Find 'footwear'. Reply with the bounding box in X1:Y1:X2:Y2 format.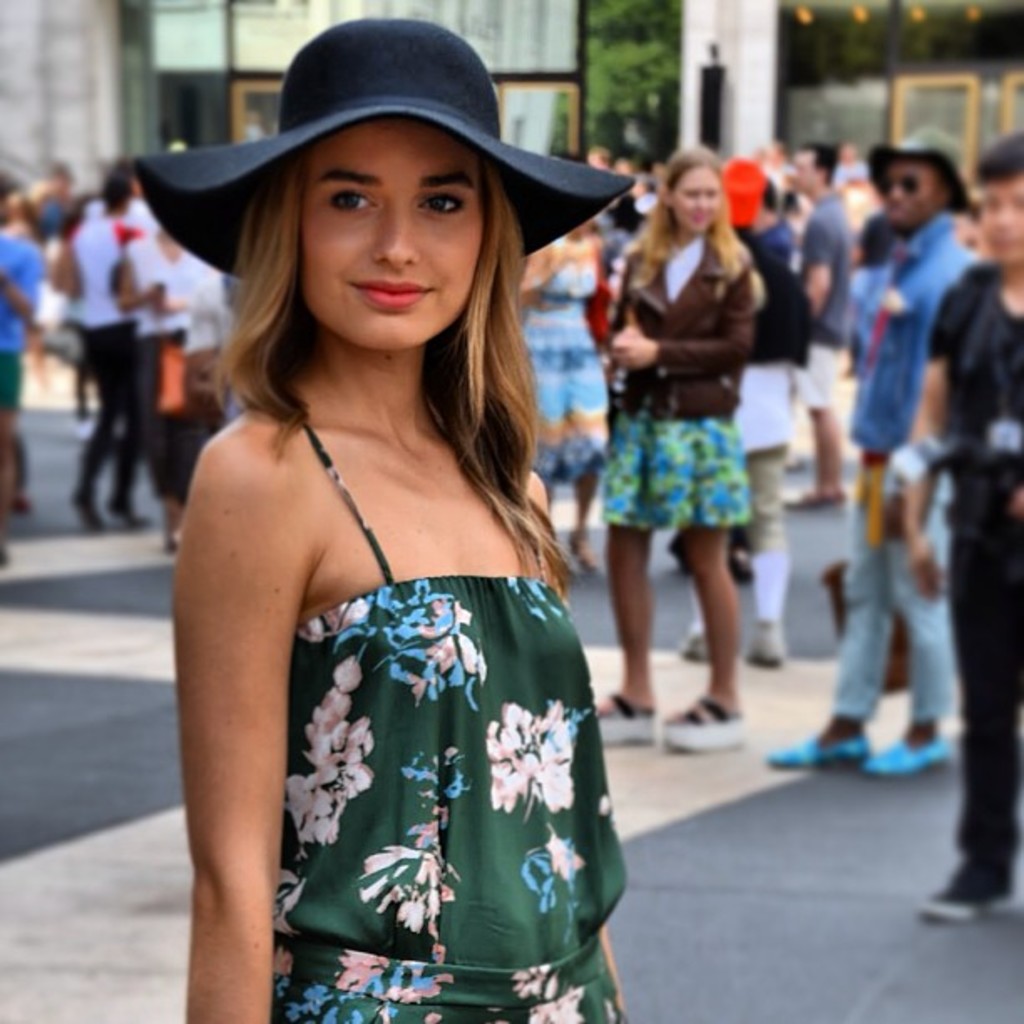
596:699:656:746.
